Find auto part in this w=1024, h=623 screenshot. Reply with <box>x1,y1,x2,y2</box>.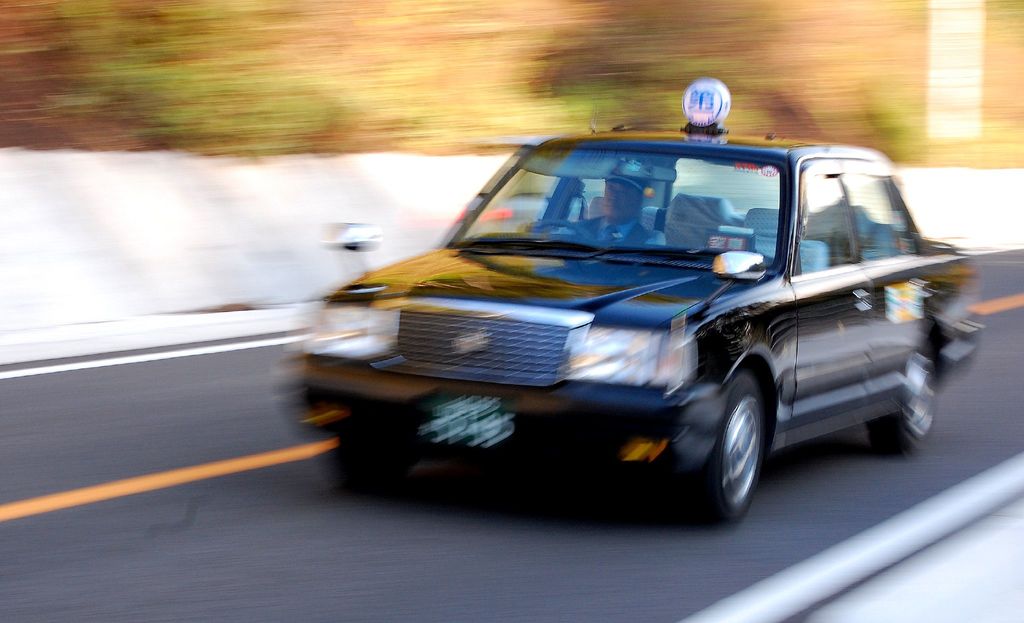
<box>670,368,765,523</box>.
